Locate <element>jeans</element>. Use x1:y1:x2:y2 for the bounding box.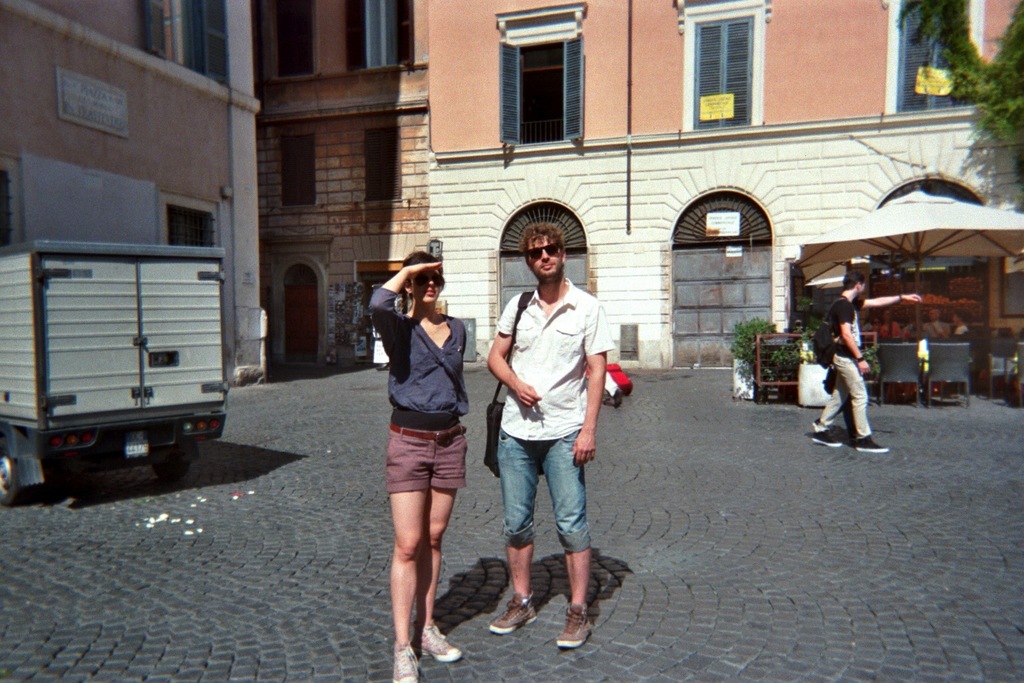
495:426:593:550.
